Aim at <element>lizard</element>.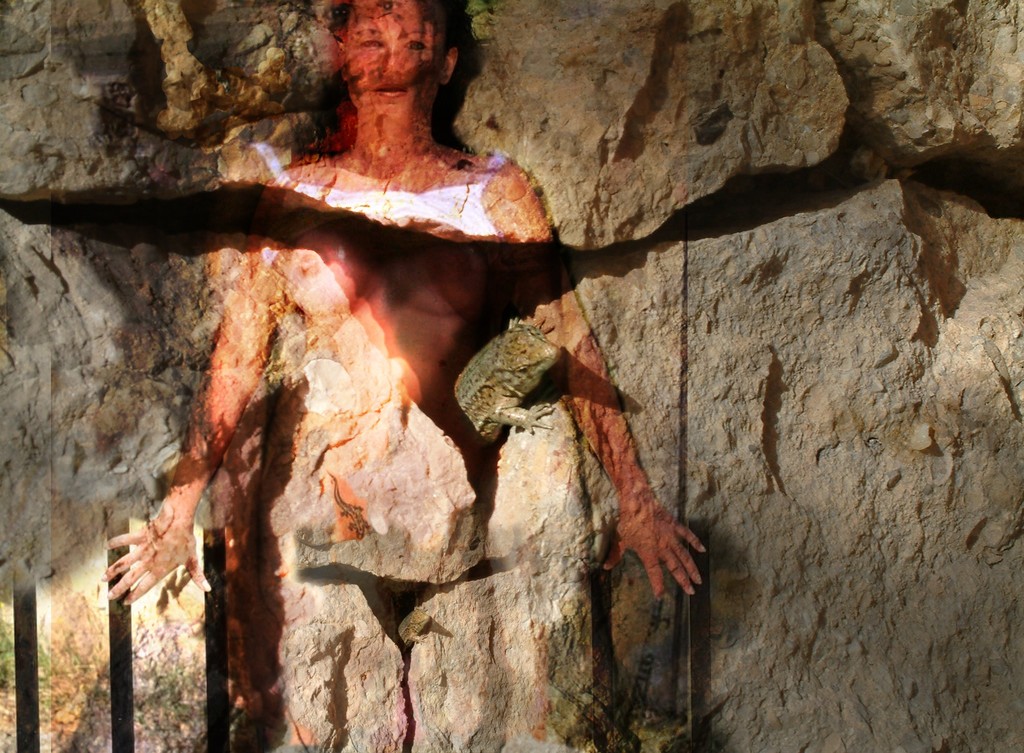
Aimed at l=451, t=316, r=566, b=437.
